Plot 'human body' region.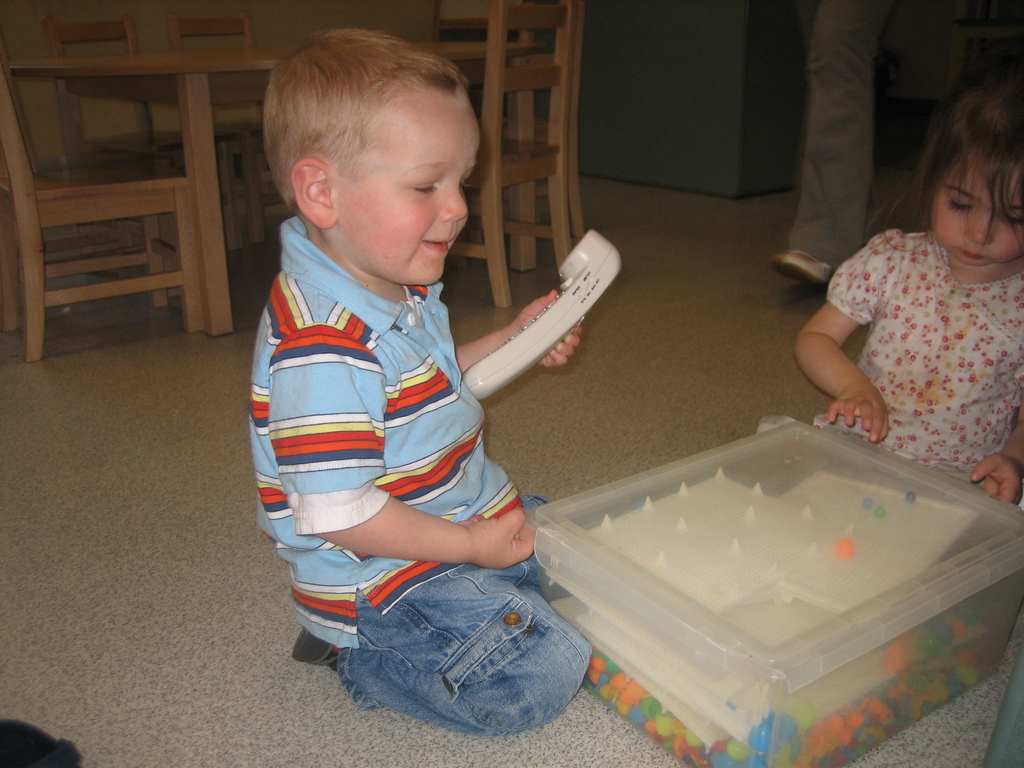
Plotted at [792, 225, 1022, 505].
